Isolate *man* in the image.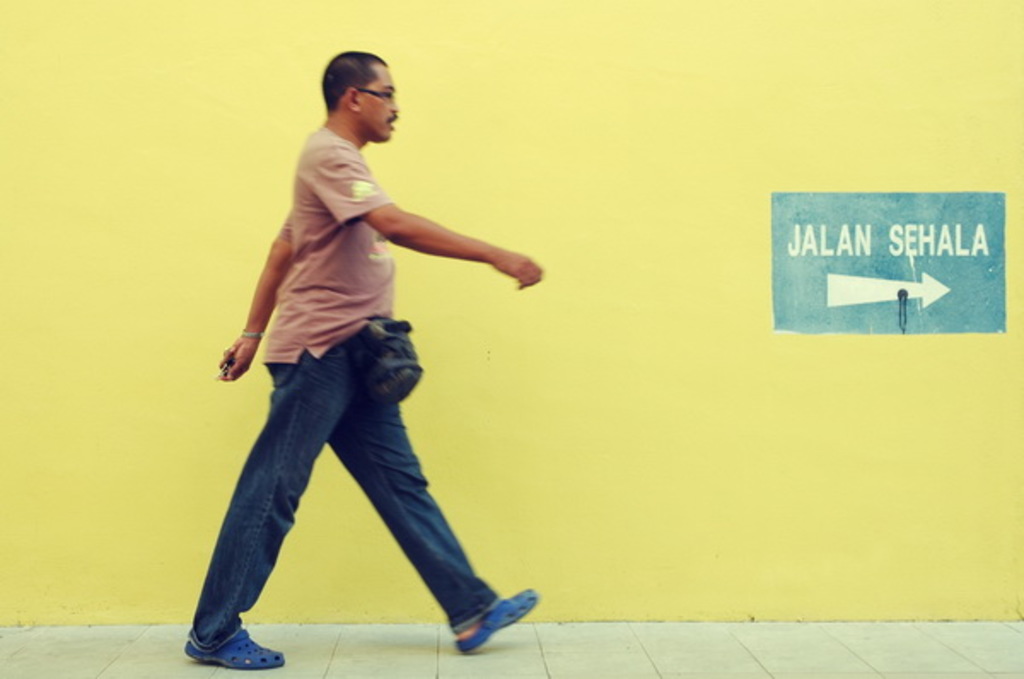
Isolated region: bbox=[186, 49, 512, 669].
